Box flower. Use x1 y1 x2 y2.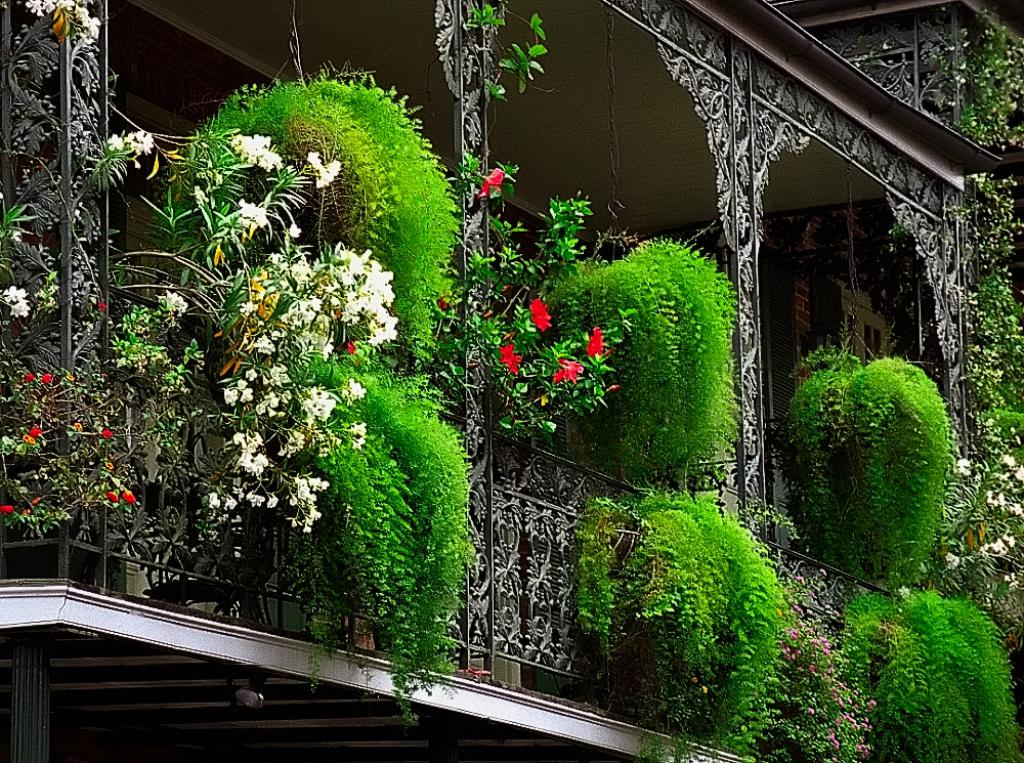
500 343 527 377.
